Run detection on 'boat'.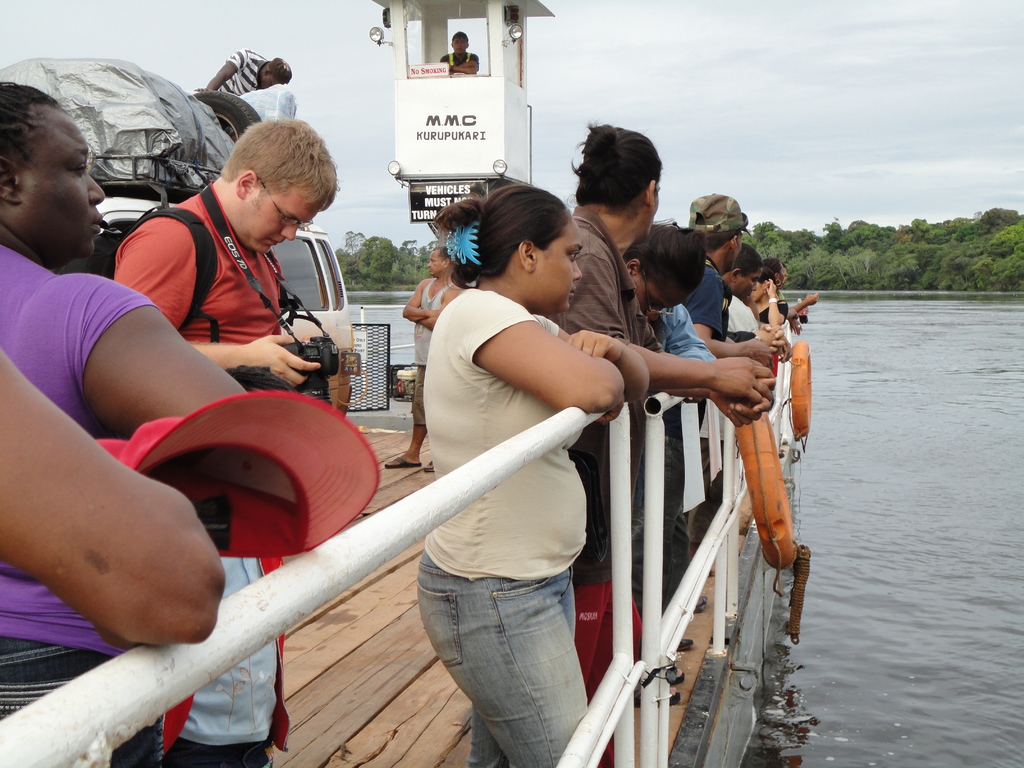
Result: BBox(0, 0, 804, 767).
